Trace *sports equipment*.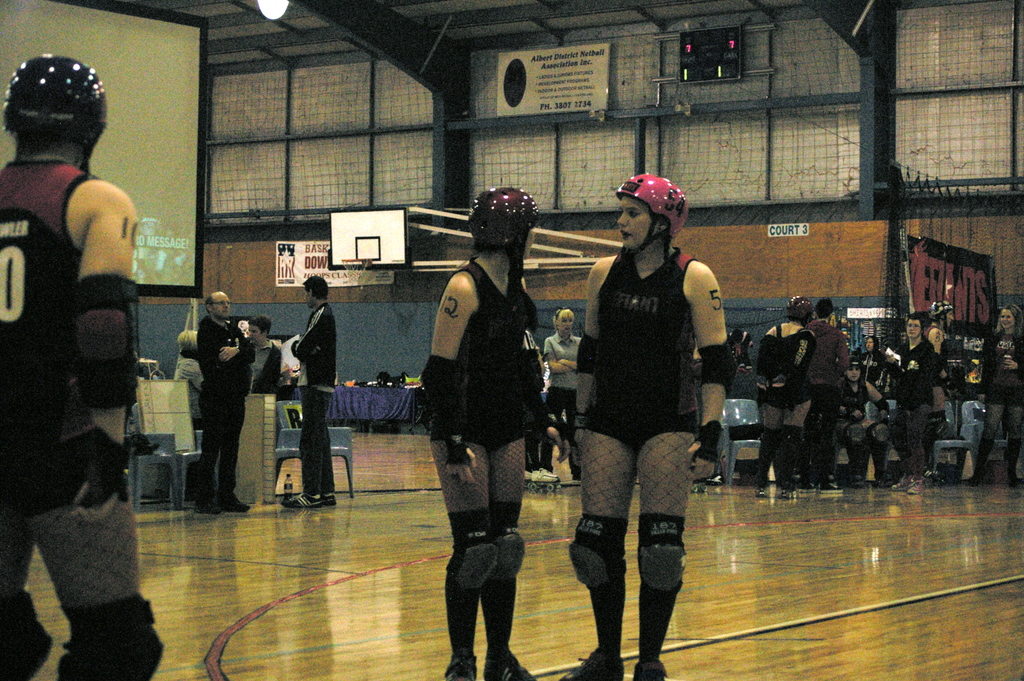
Traced to 786 294 812 328.
